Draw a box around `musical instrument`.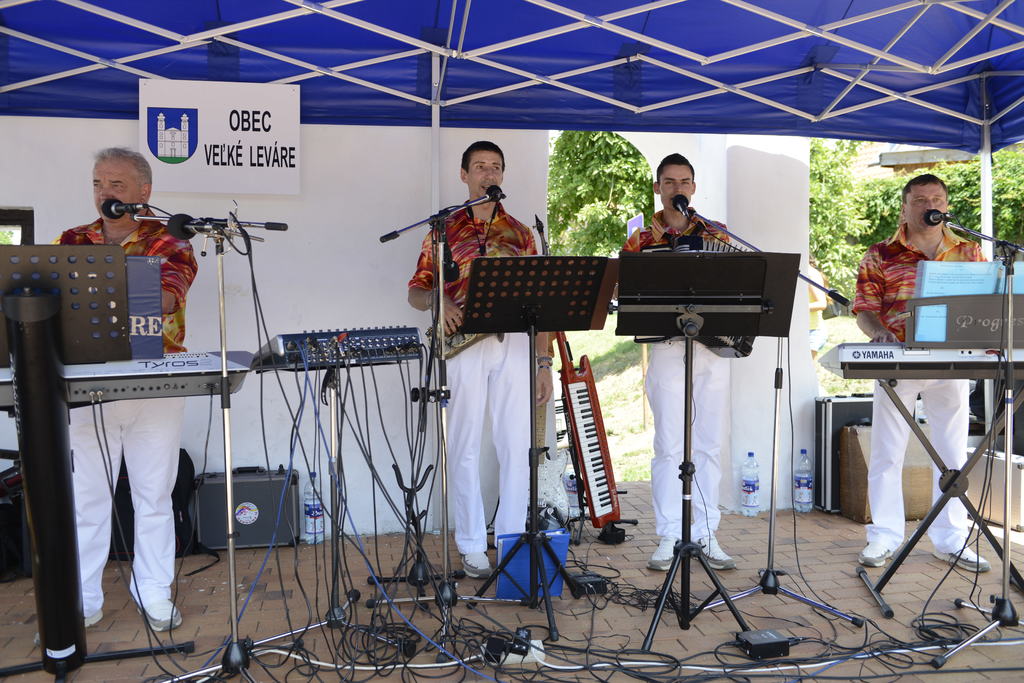
Rect(0, 344, 270, 417).
